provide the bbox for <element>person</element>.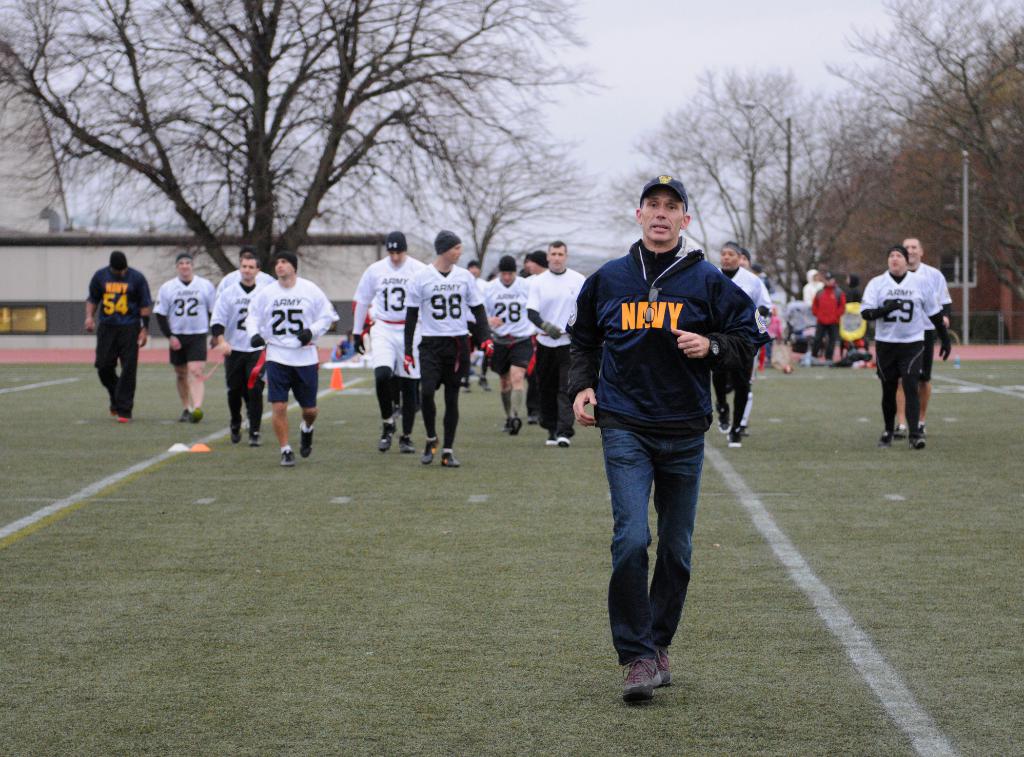
(x1=351, y1=231, x2=431, y2=449).
